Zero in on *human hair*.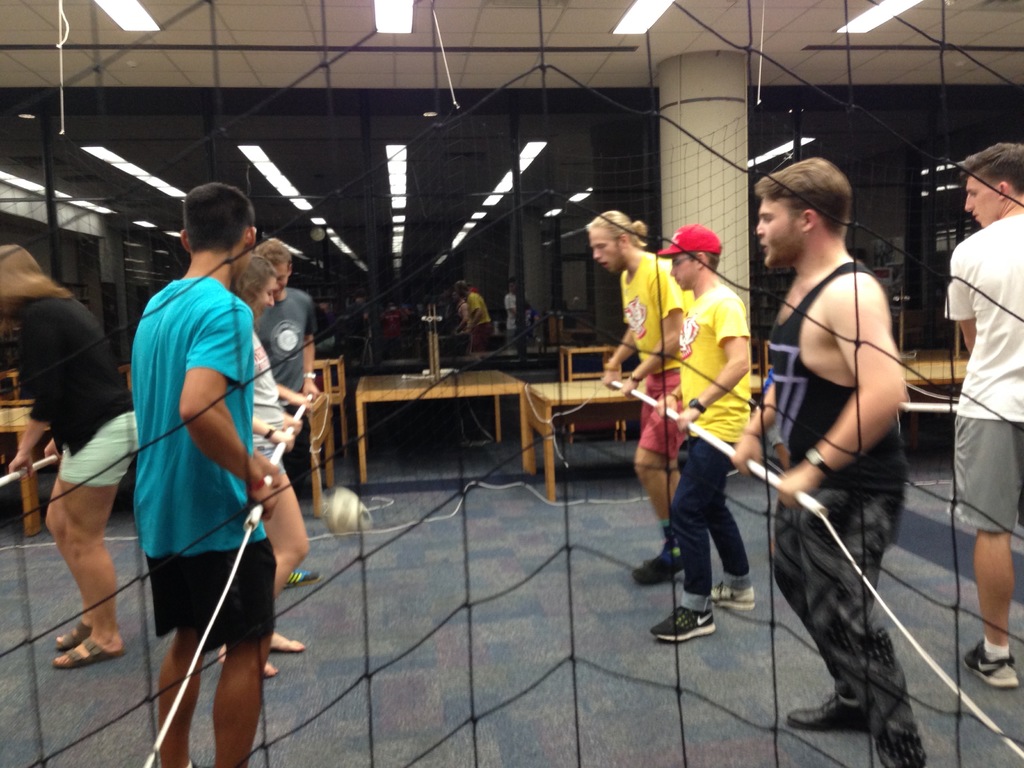
Zeroed in: rect(230, 252, 276, 312).
